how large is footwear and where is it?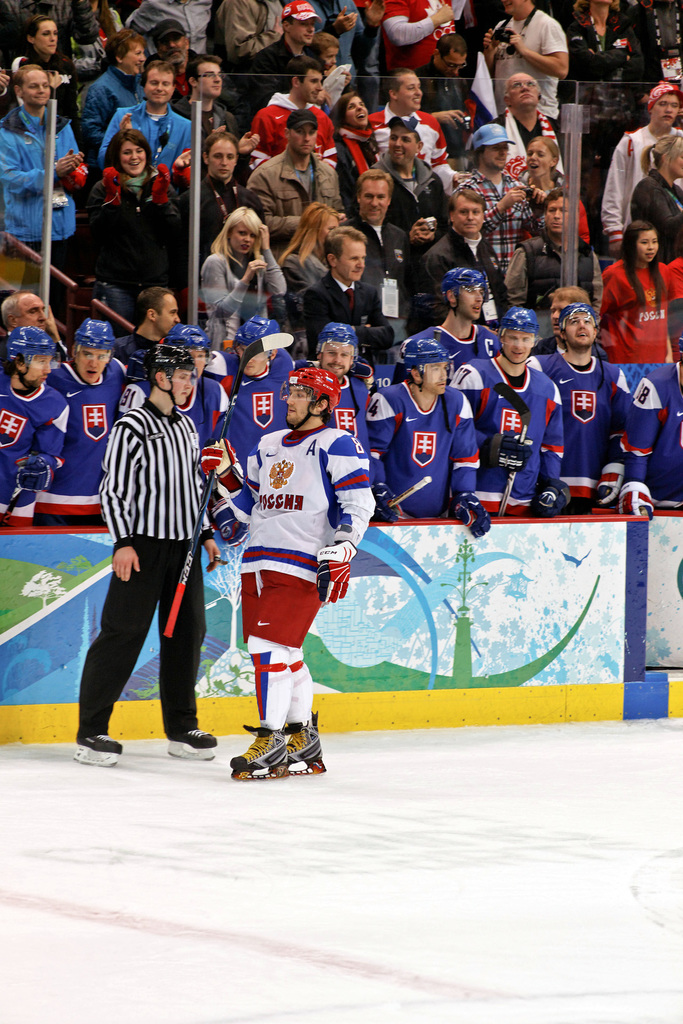
Bounding box: [286,728,325,770].
